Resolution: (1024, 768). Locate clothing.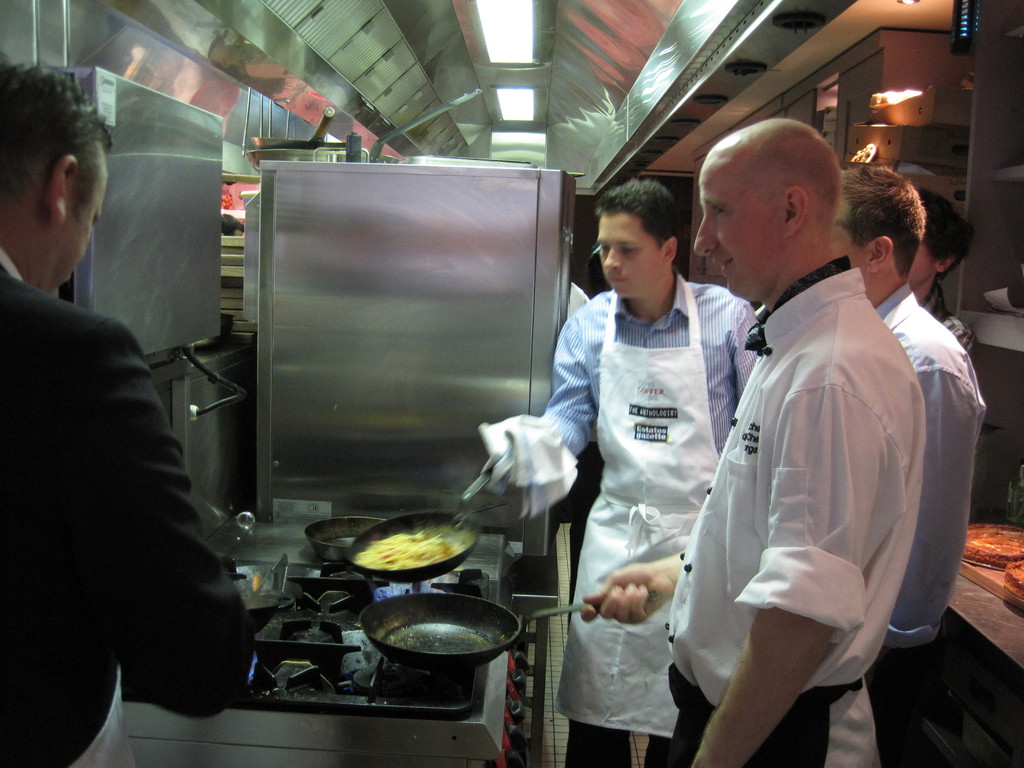
box=[0, 249, 254, 767].
